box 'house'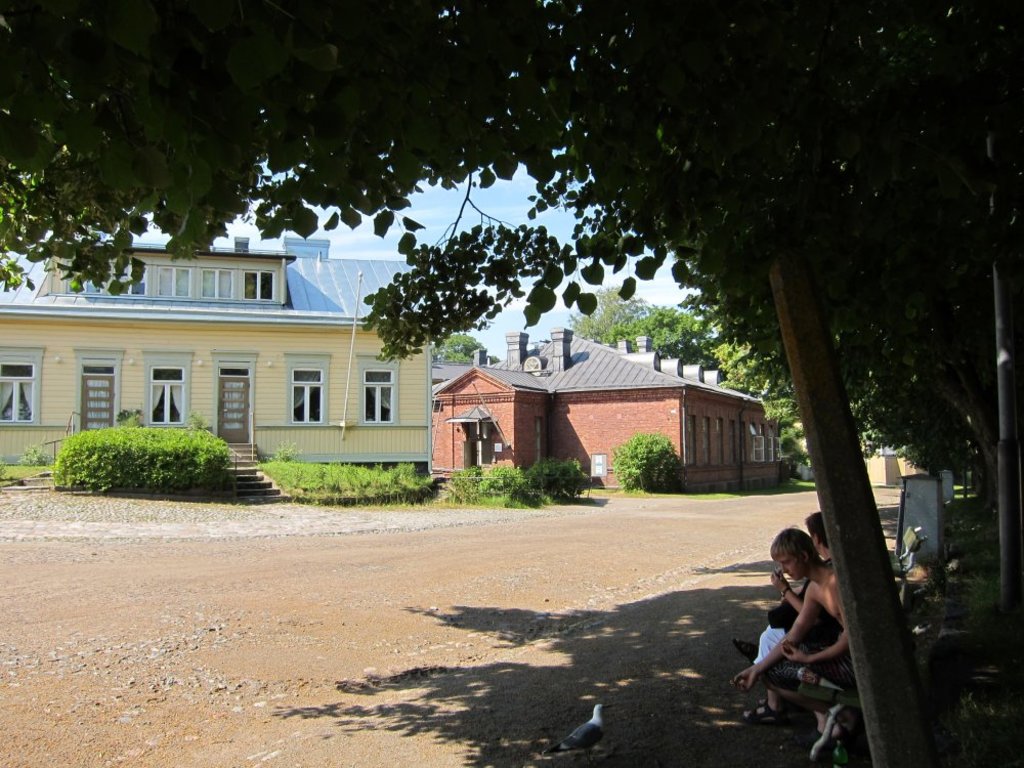
bbox=(0, 216, 437, 474)
